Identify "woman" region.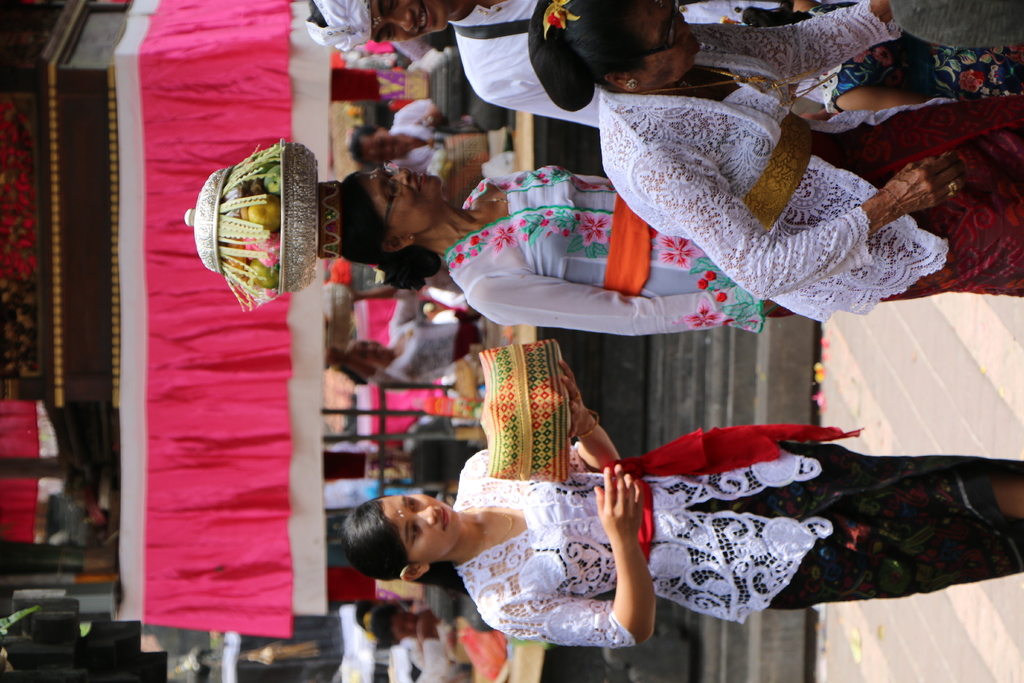
Region: (339,162,792,340).
